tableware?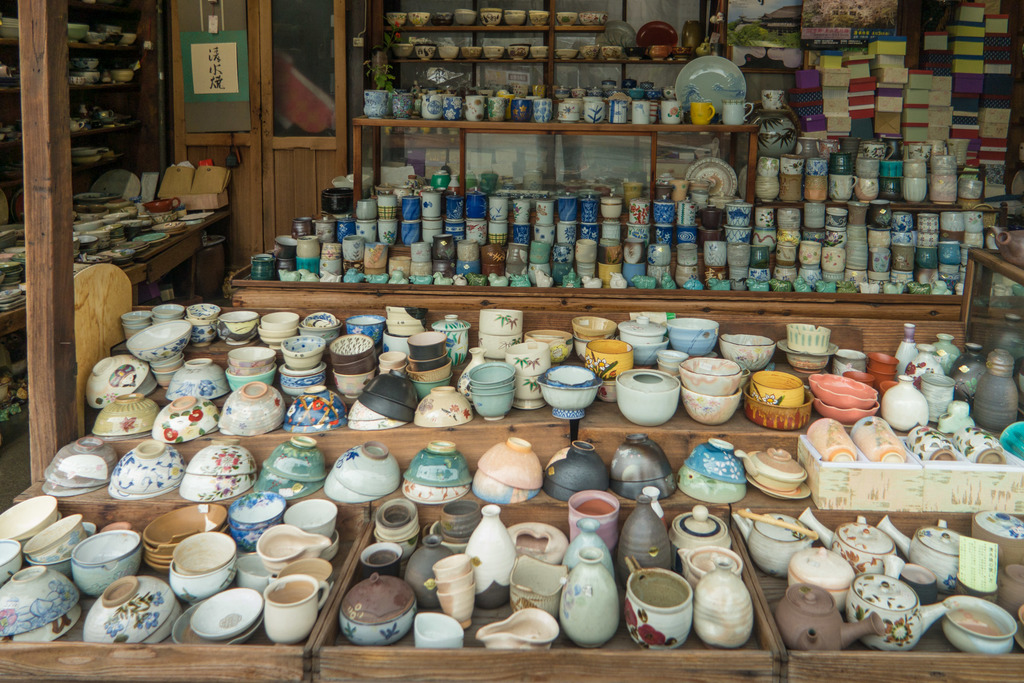
crop(70, 57, 100, 72)
